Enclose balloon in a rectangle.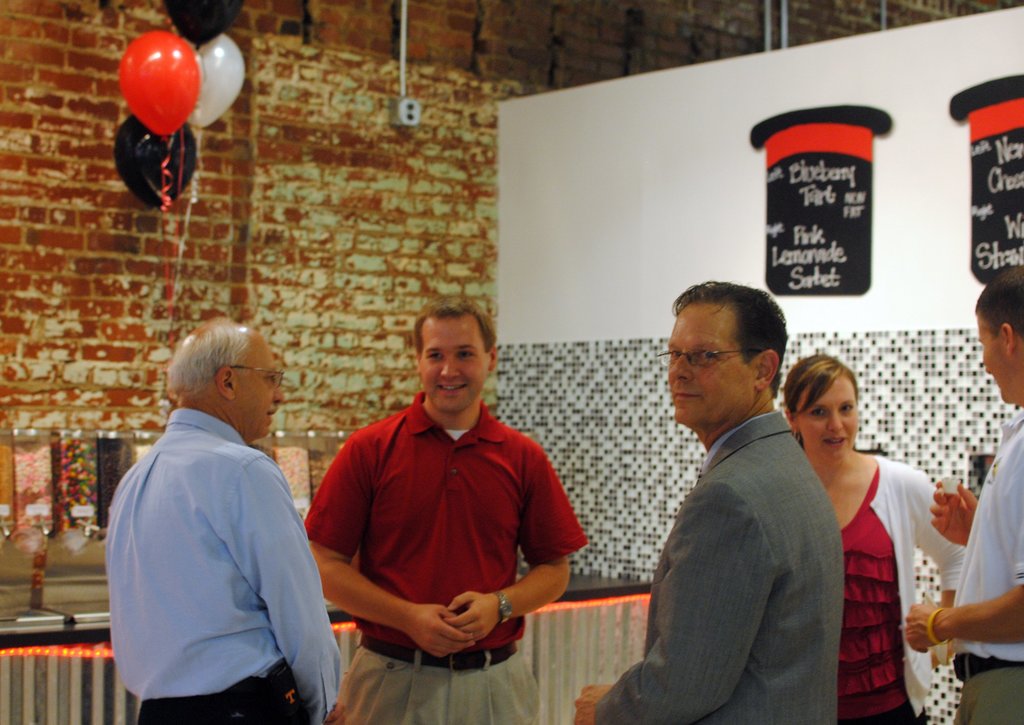
(163,0,243,47).
